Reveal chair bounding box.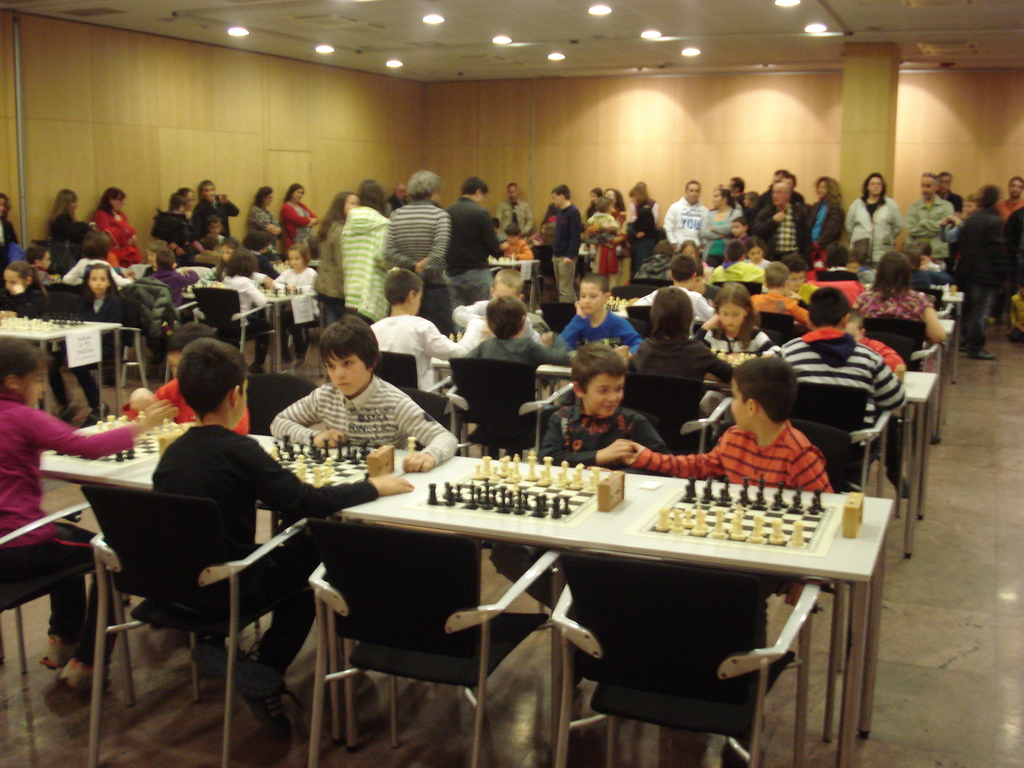
Revealed: left=756, top=324, right=783, bottom=353.
